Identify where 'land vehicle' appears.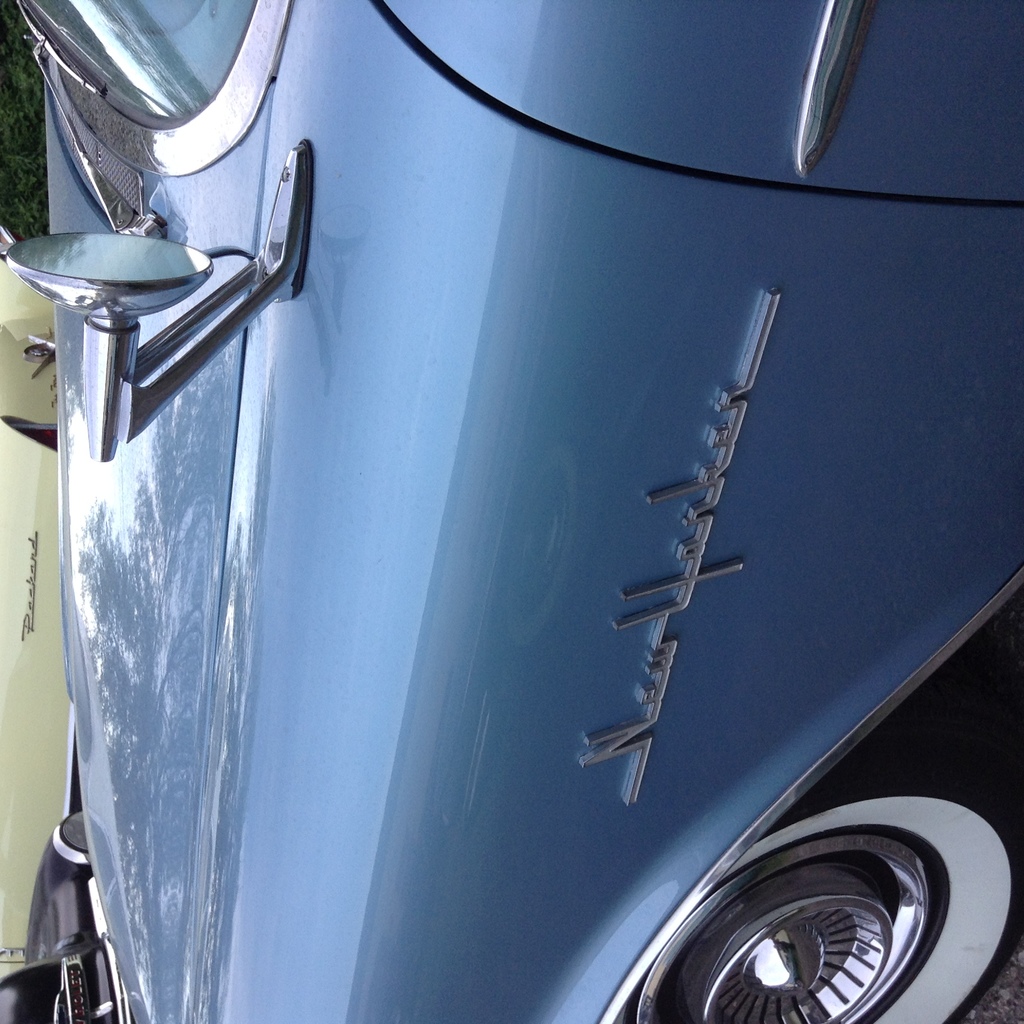
Appears at {"left": 0, "top": 48, "right": 1023, "bottom": 1021}.
